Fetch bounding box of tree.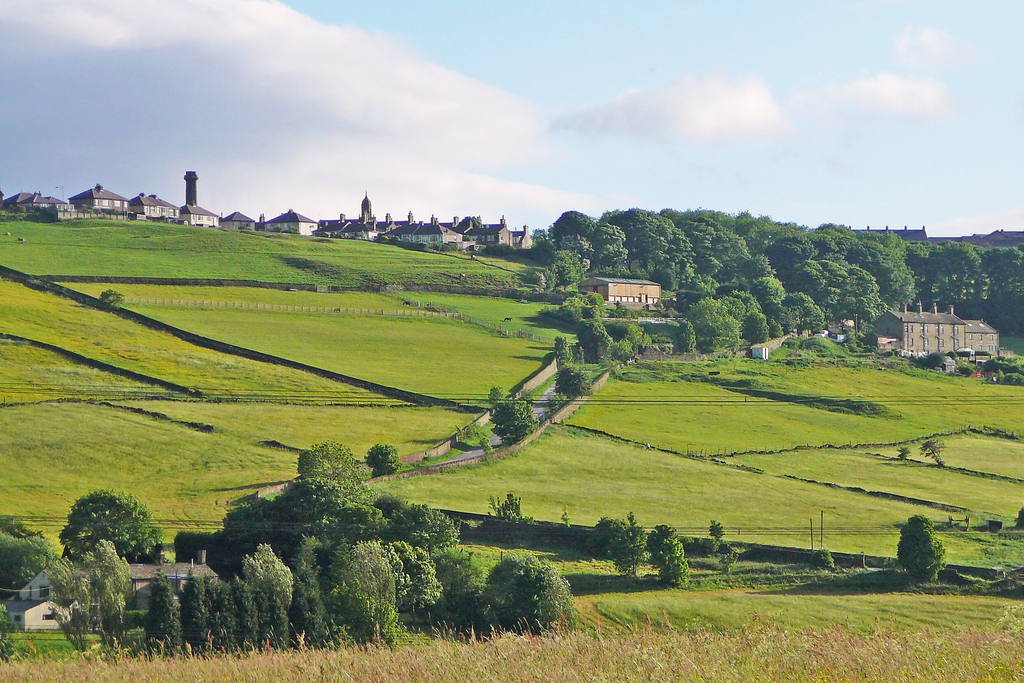
Bbox: select_region(54, 487, 177, 559).
